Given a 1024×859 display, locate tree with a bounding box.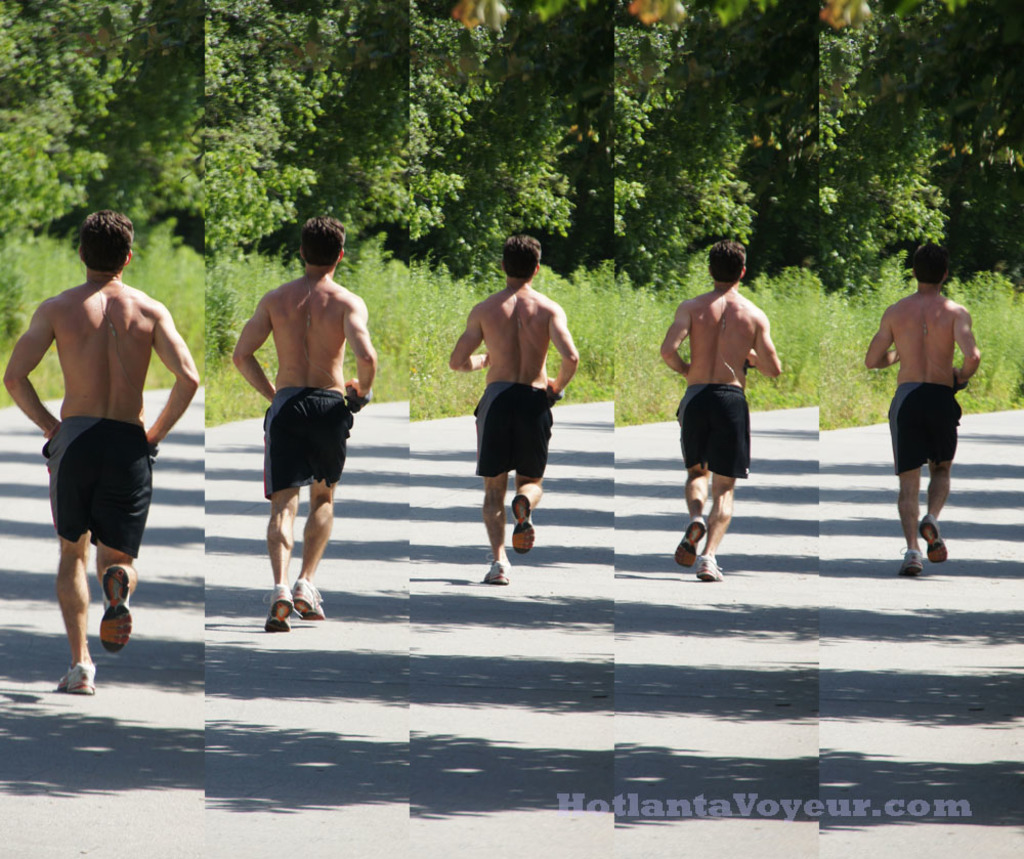
Located: [413, 0, 629, 291].
